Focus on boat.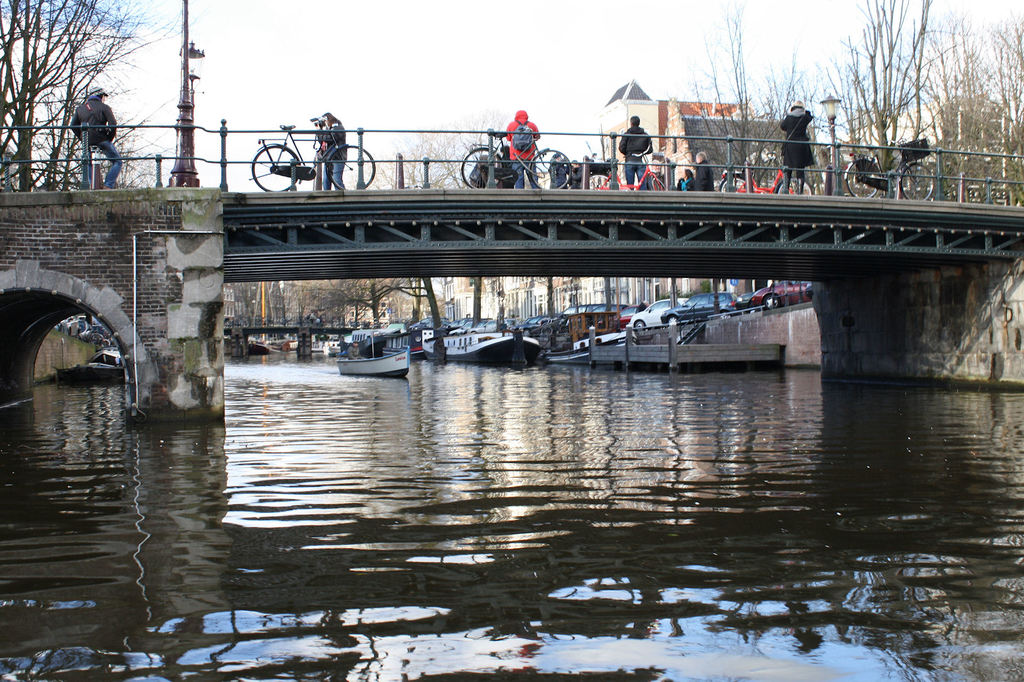
Focused at region(419, 308, 548, 364).
